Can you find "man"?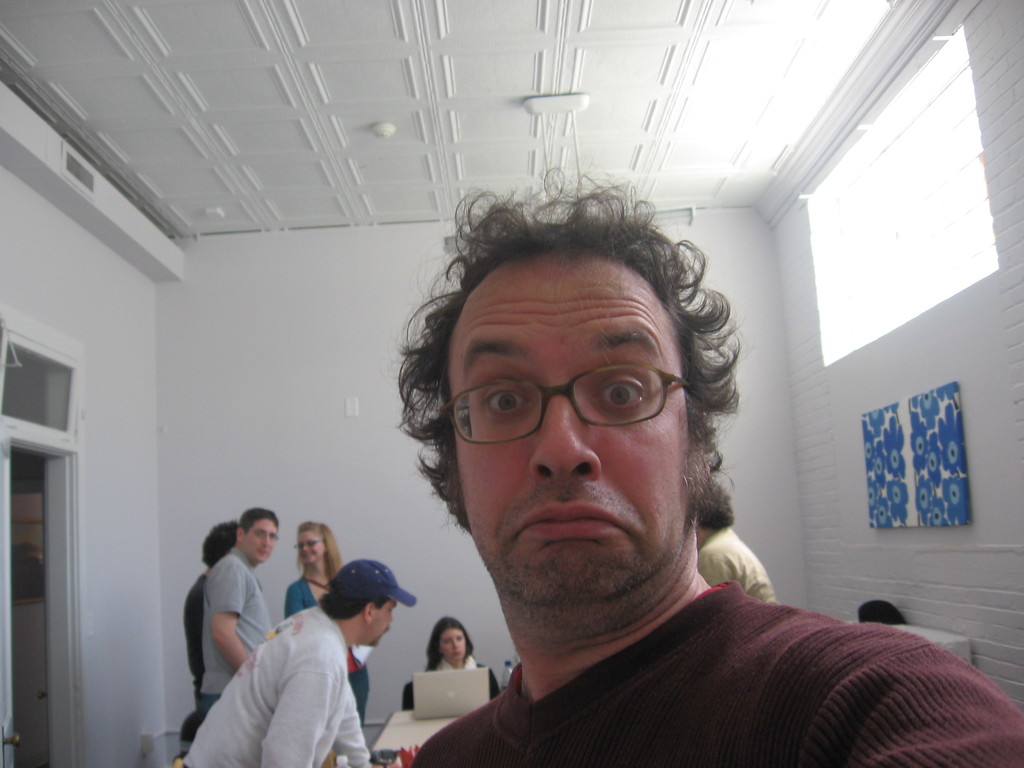
Yes, bounding box: Rect(310, 197, 972, 754).
